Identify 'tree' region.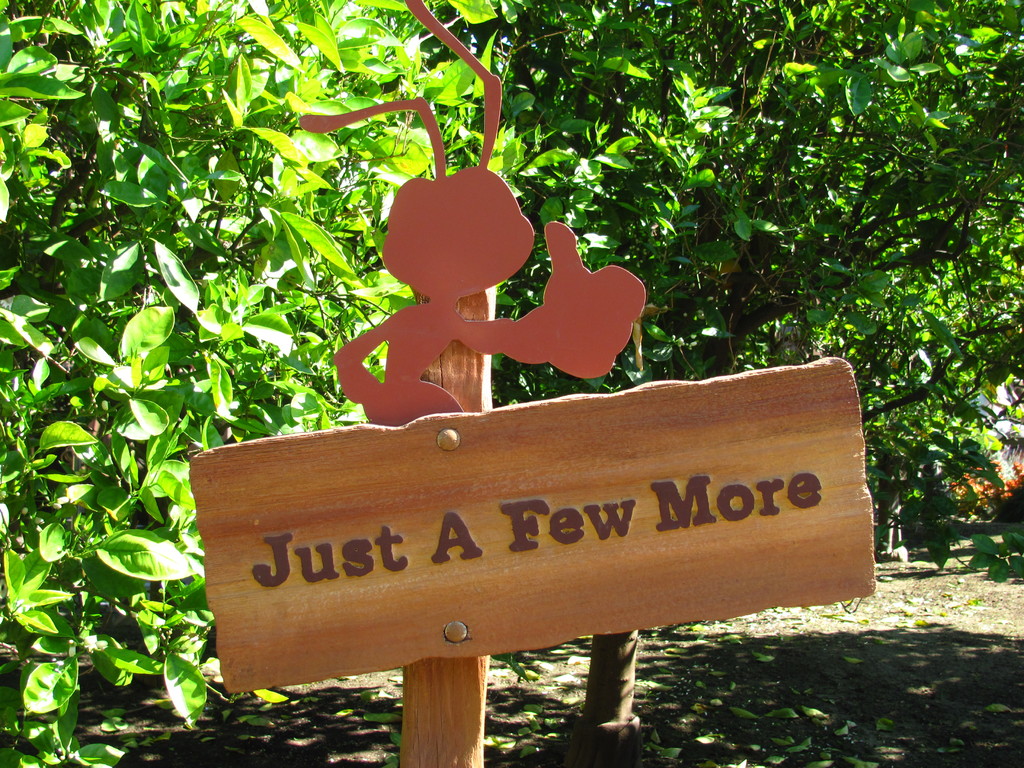
Region: Rect(0, 0, 1023, 767).
